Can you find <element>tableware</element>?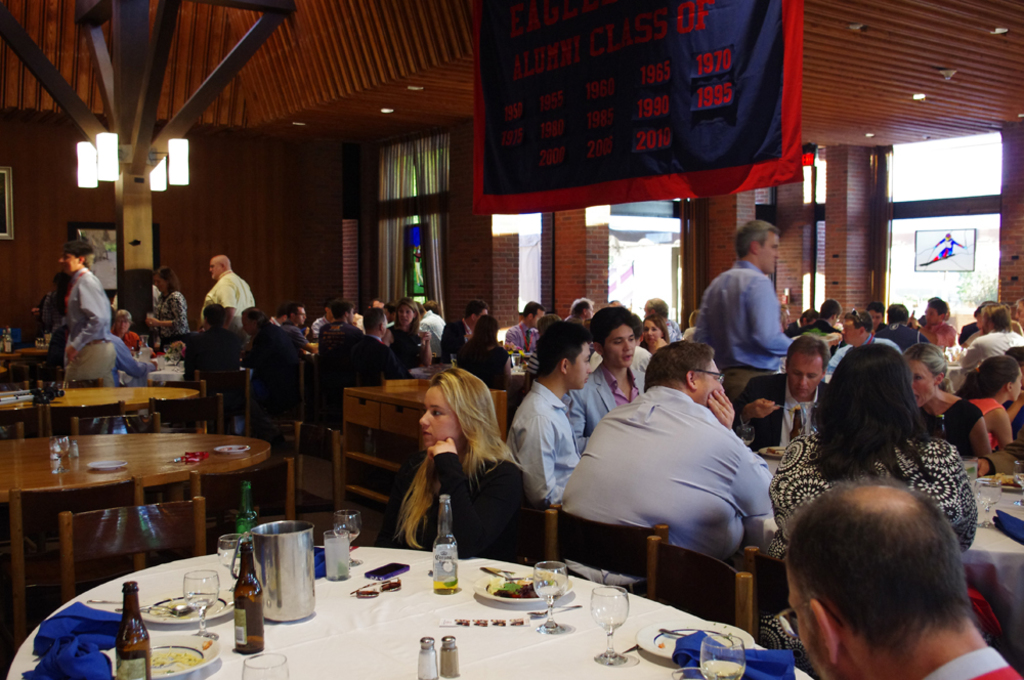
Yes, bounding box: Rect(667, 665, 701, 679).
